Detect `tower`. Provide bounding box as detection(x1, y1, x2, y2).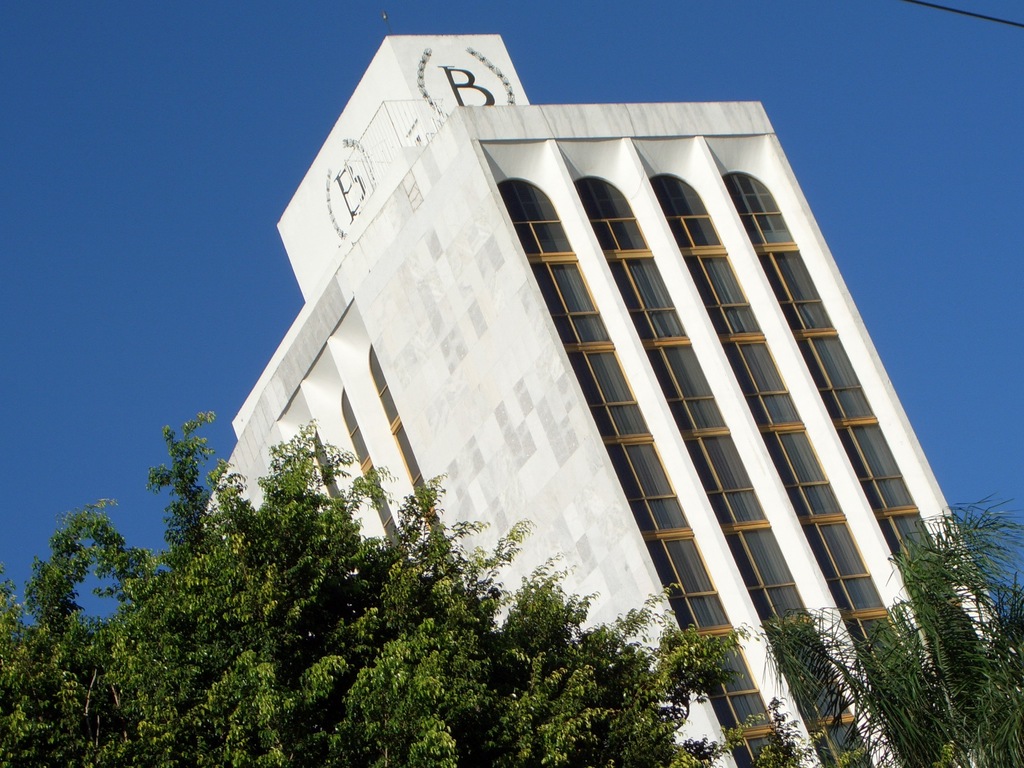
detection(191, 20, 1016, 767).
